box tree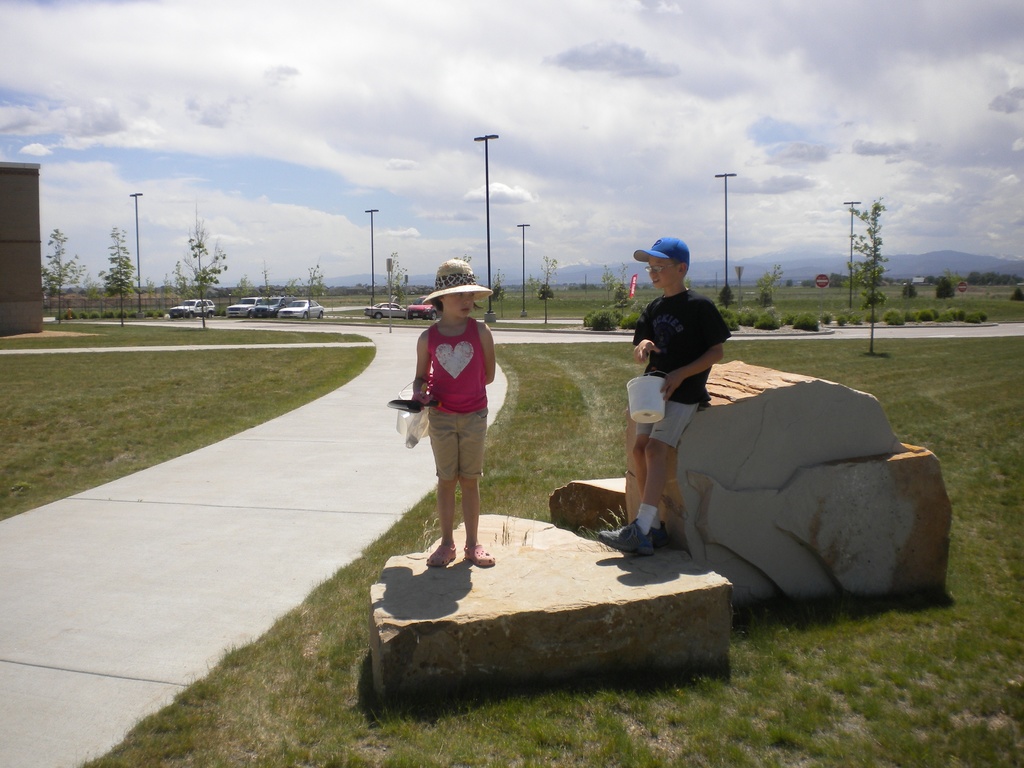
BBox(107, 232, 131, 326)
